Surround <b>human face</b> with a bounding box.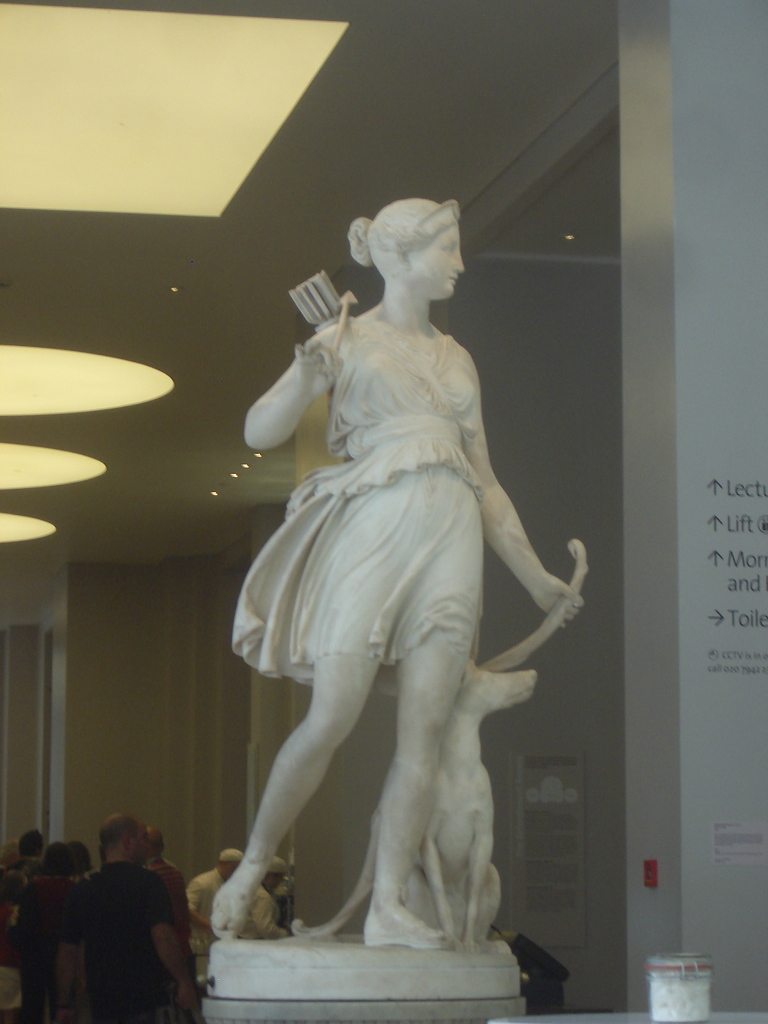
locate(132, 827, 151, 865).
